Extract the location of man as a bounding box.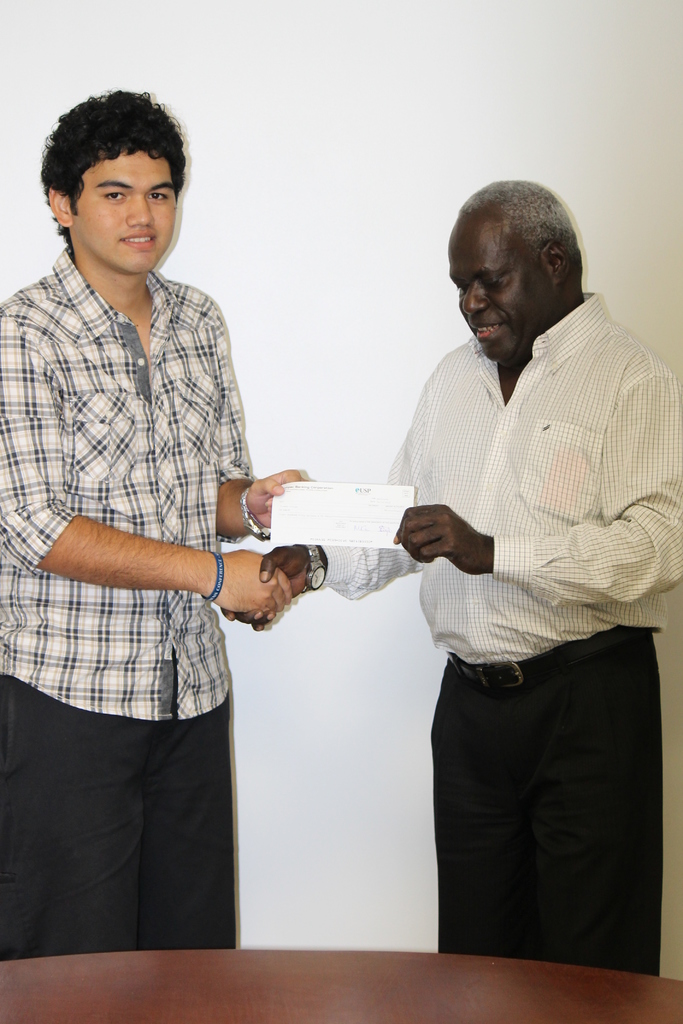
(12,70,305,963).
